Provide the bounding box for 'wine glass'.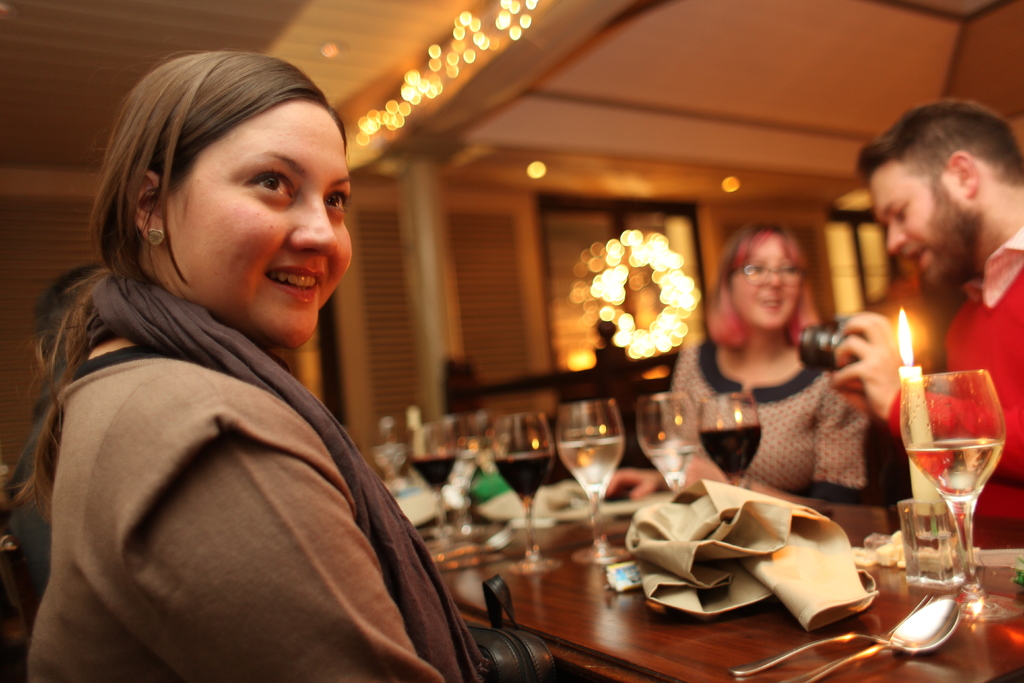
700, 390, 763, 493.
